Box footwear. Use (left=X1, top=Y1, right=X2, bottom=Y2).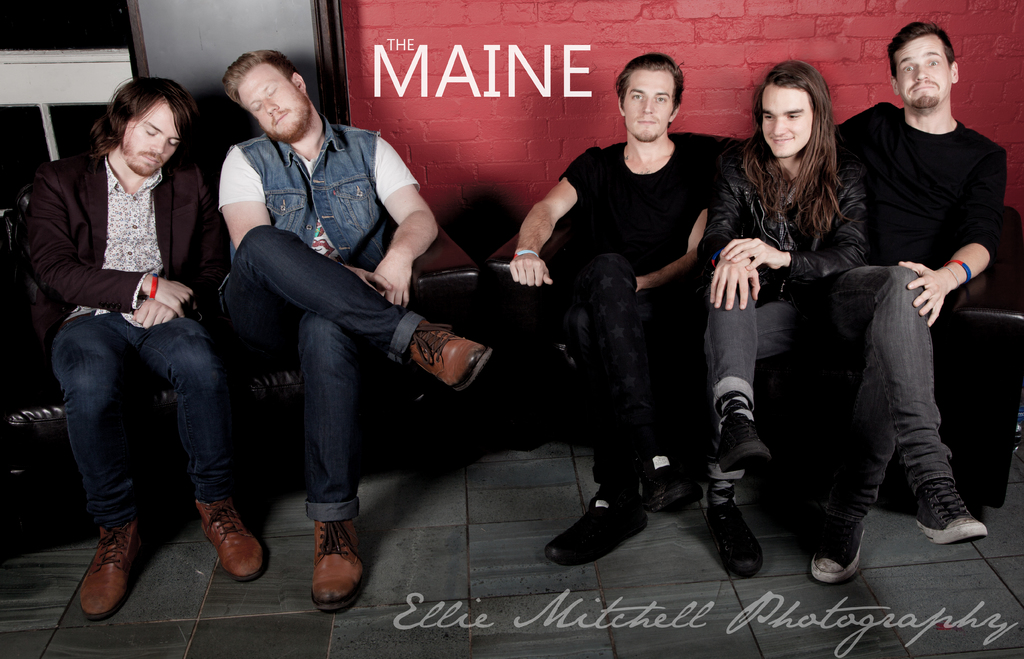
(left=641, top=450, right=705, bottom=514).
